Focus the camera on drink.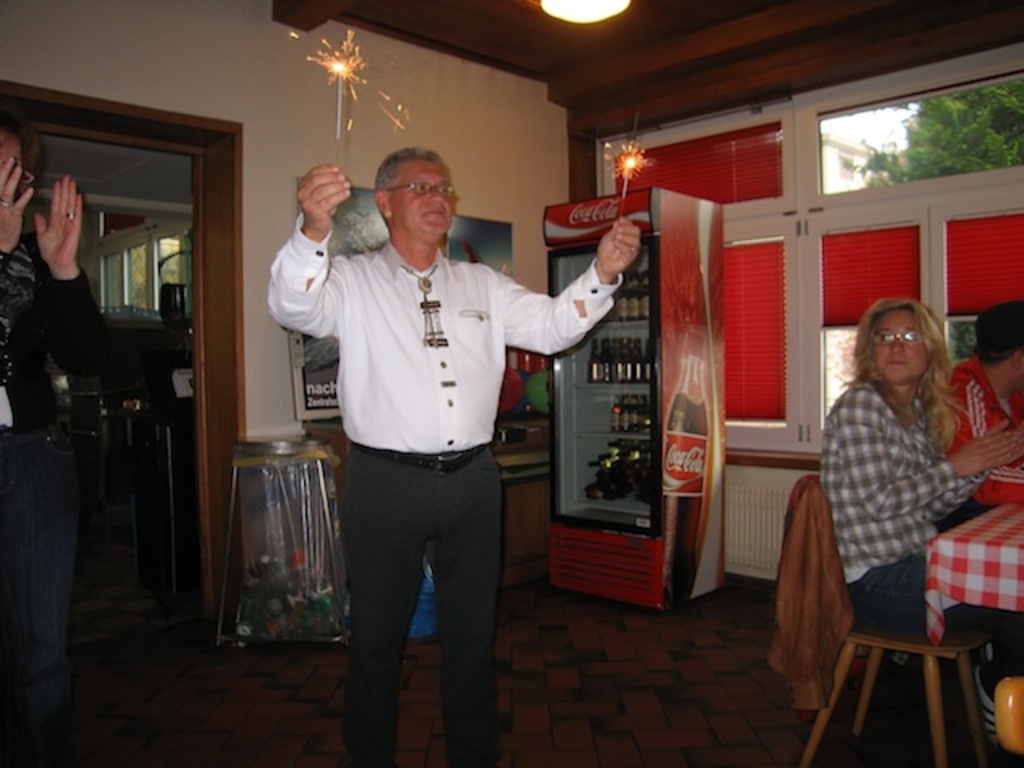
Focus region: 642:392:648:430.
